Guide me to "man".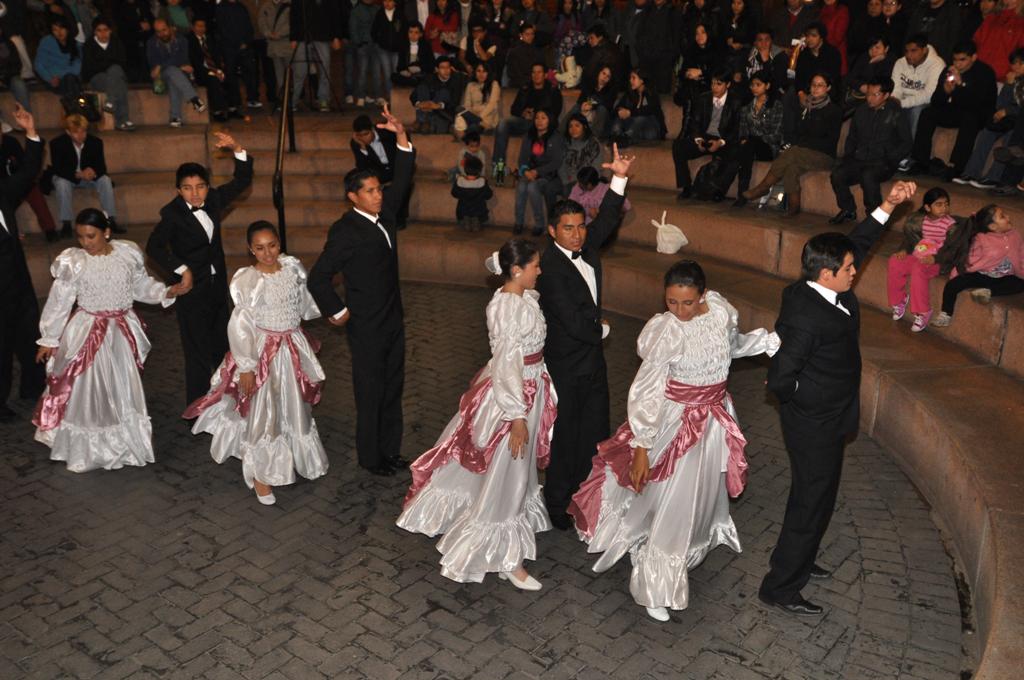
Guidance: box(954, 52, 1023, 187).
